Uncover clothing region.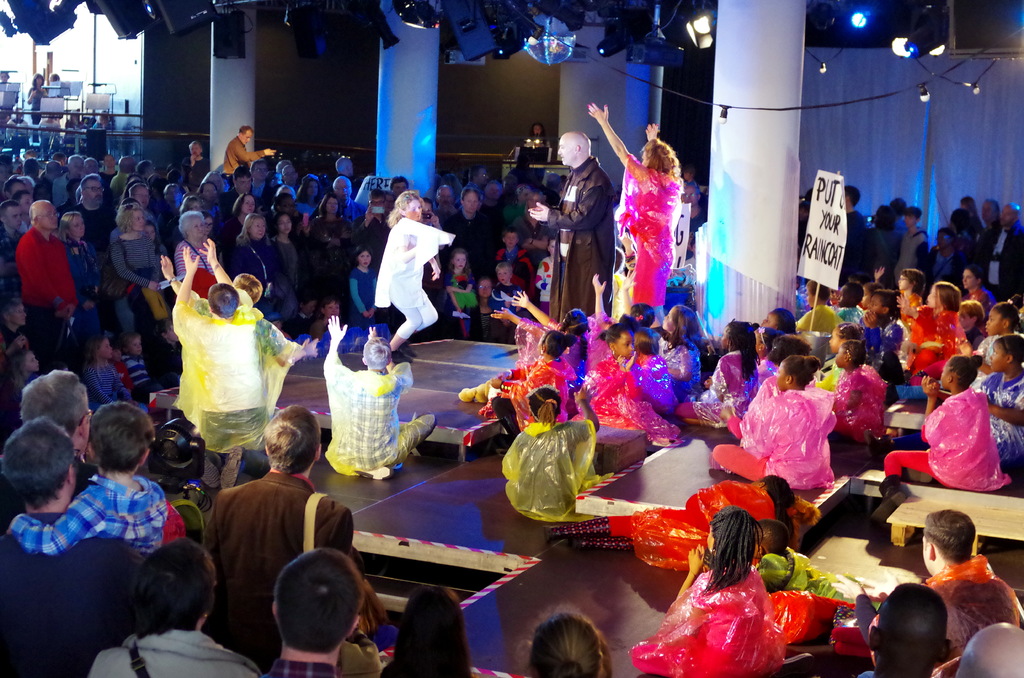
Uncovered: 834,367,884,432.
